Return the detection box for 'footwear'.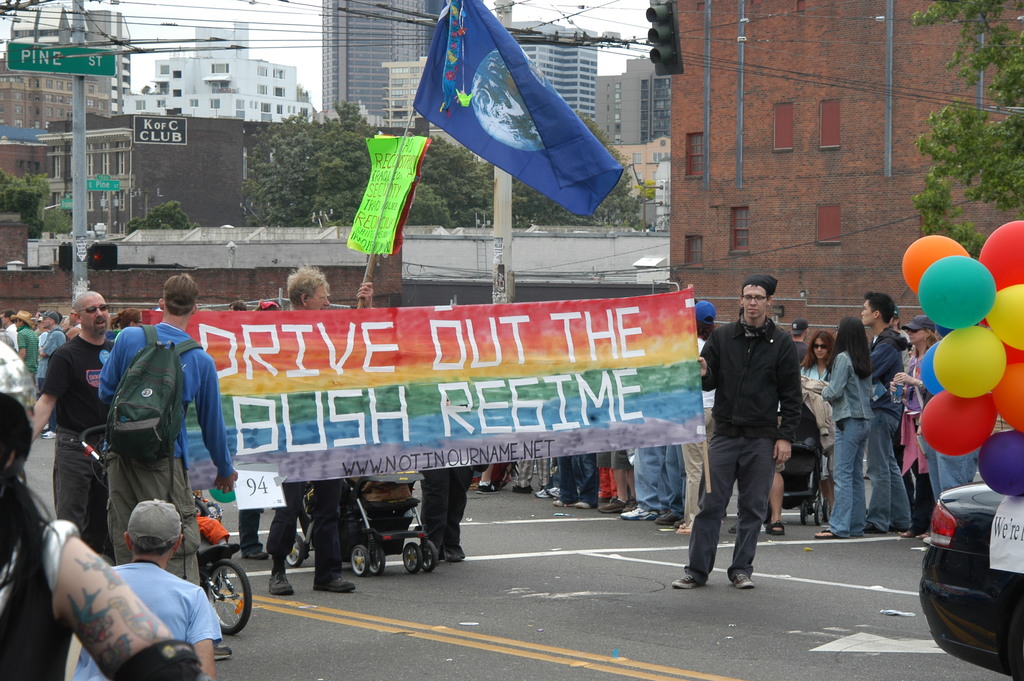
Rect(923, 532, 932, 544).
